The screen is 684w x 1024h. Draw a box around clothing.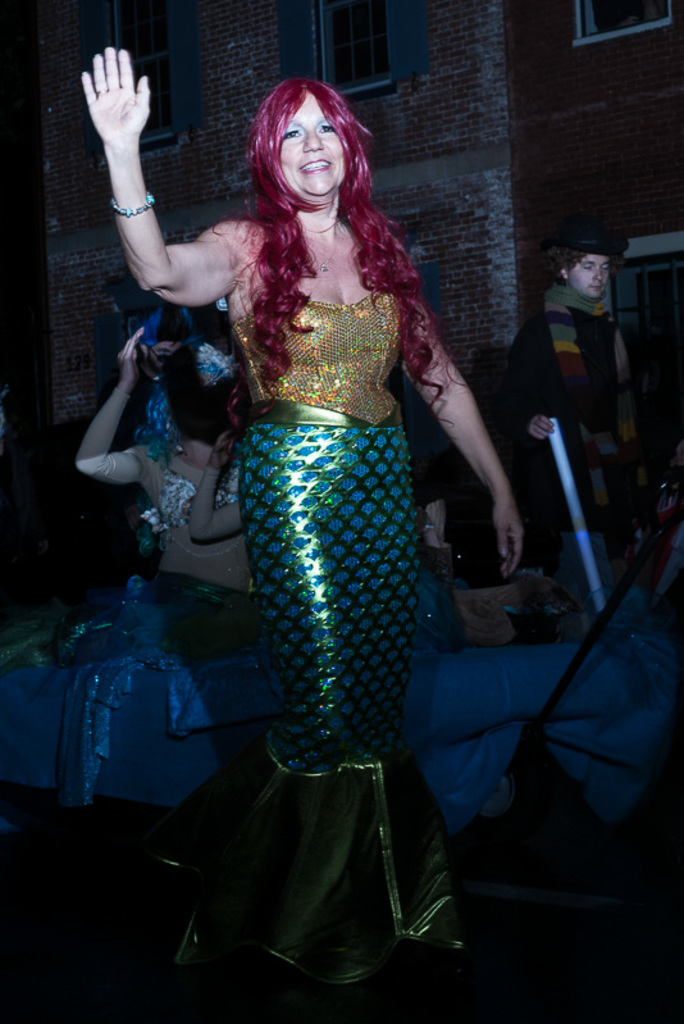
locate(500, 288, 635, 605).
